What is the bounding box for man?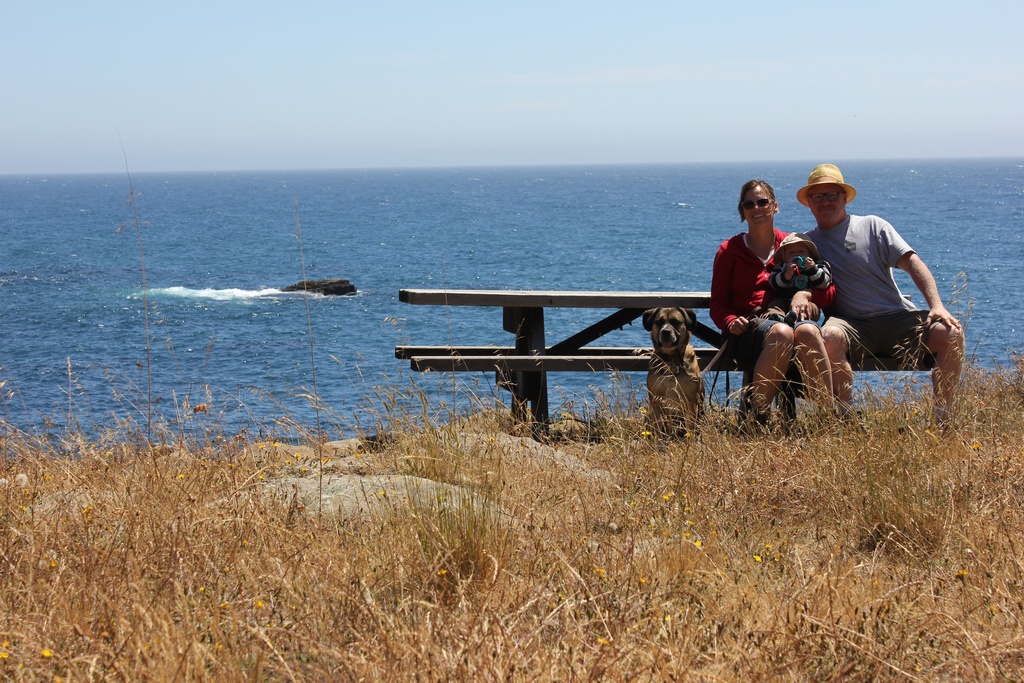
select_region(793, 159, 965, 418).
